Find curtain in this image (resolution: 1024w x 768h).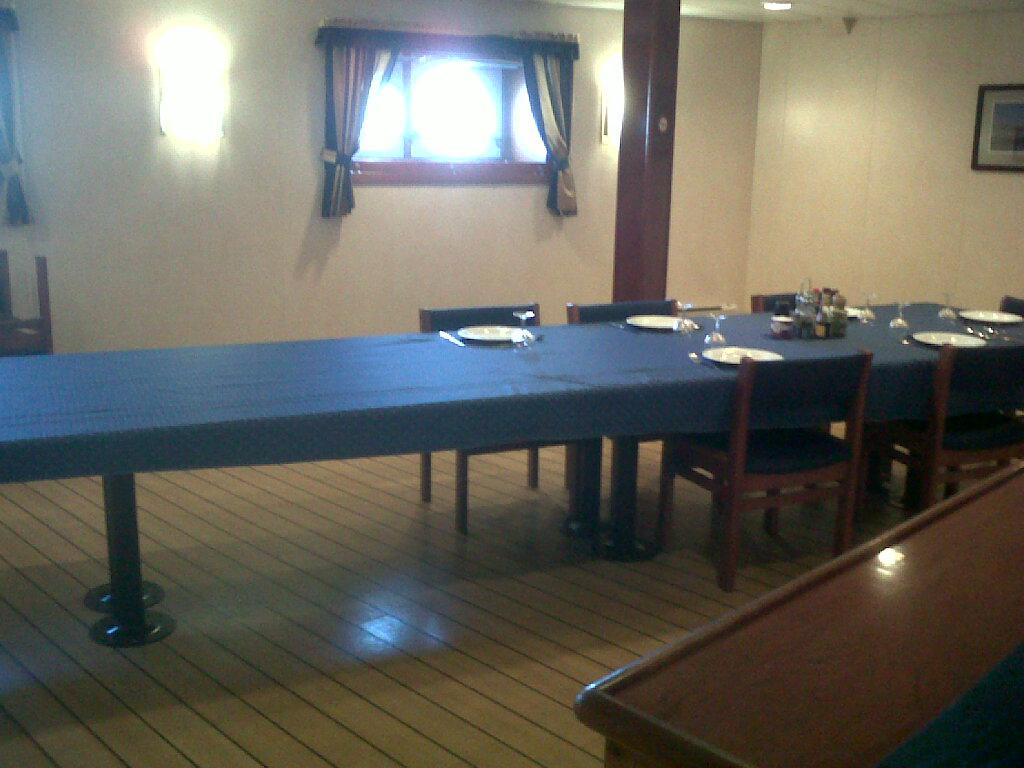
select_region(0, 0, 50, 237).
